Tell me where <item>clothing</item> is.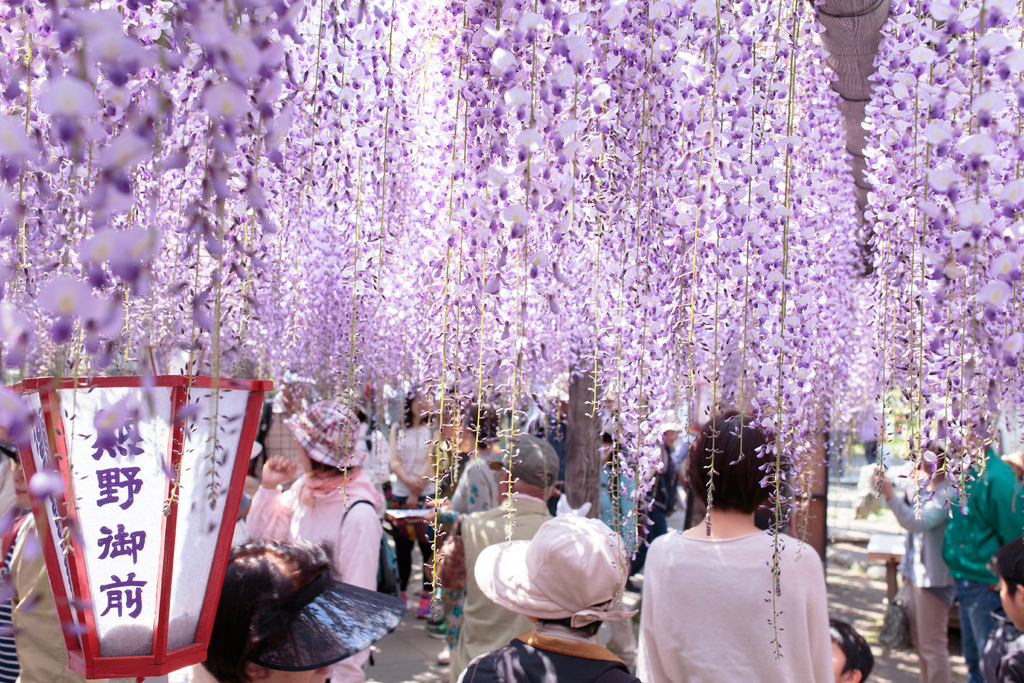
<item>clothing</item> is at [600,456,634,541].
